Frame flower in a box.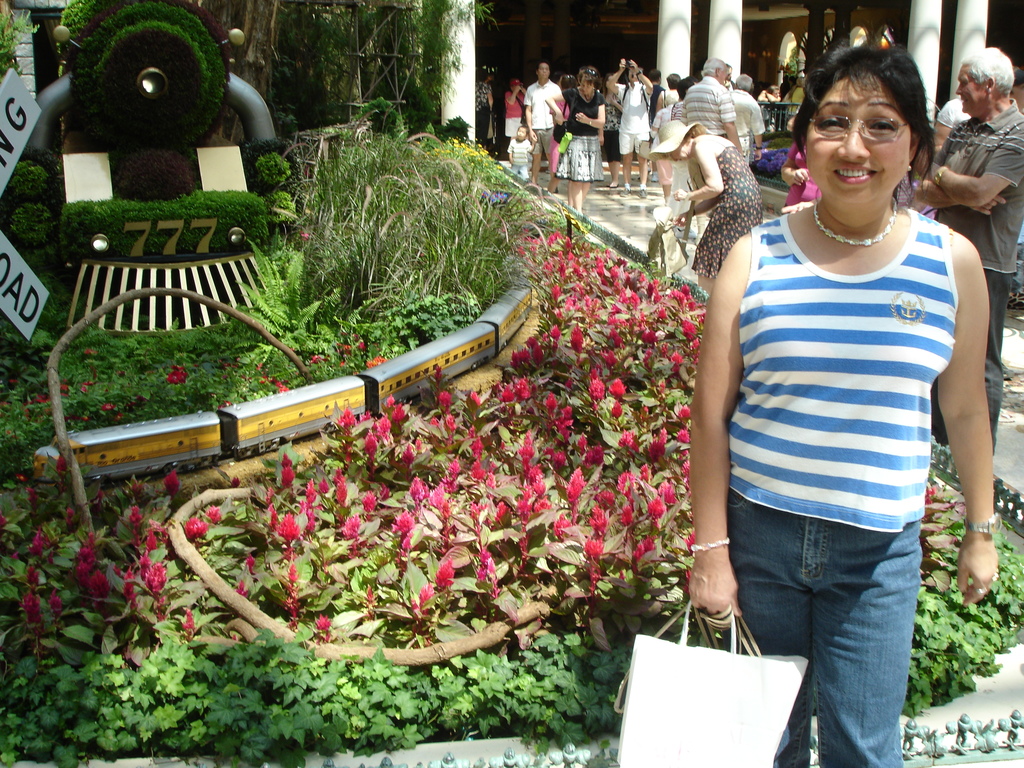
<bbox>140, 529, 160, 561</bbox>.
